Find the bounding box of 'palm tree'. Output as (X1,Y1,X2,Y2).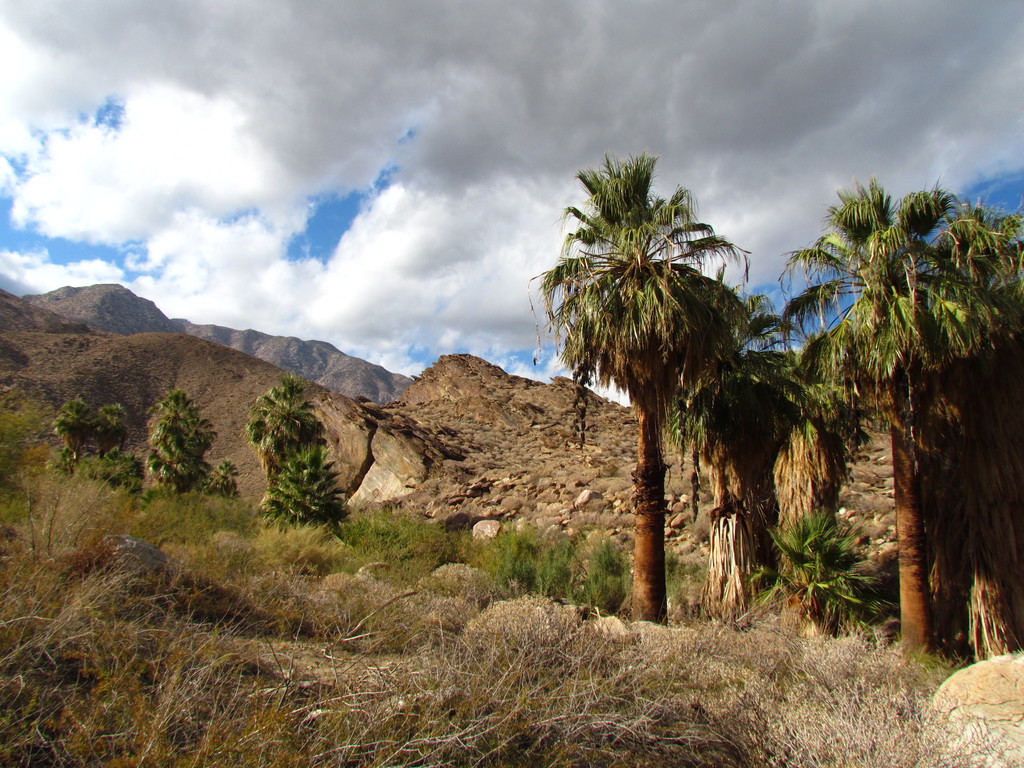
(207,456,250,509).
